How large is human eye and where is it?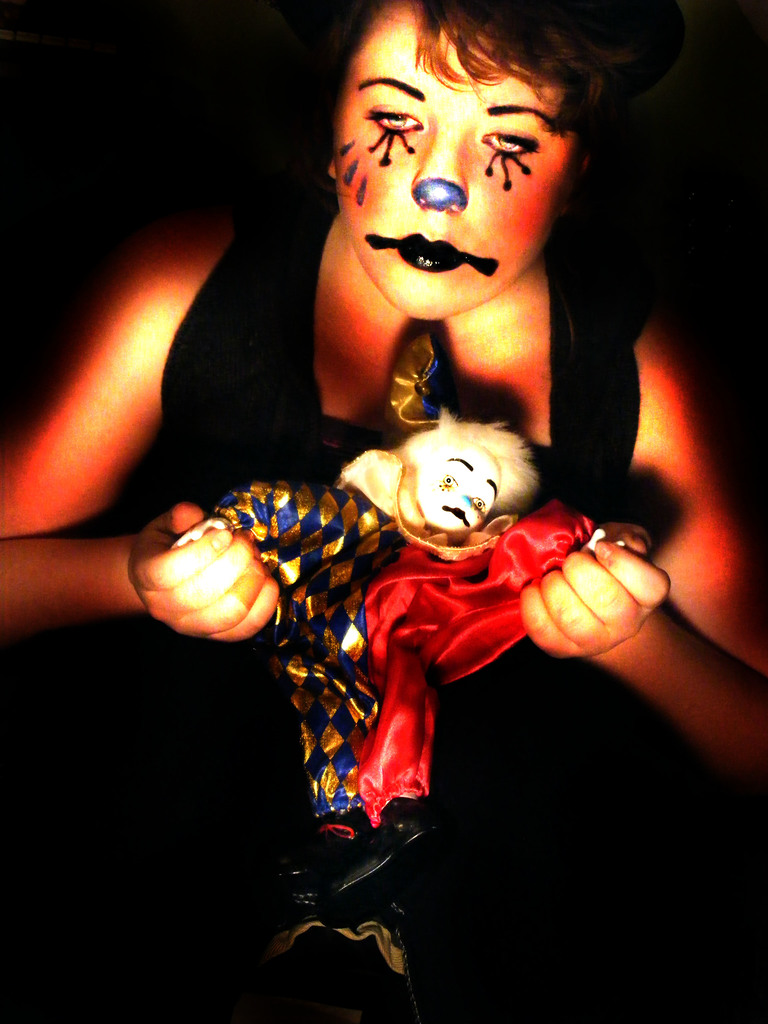
Bounding box: <bbox>472, 497, 491, 515</bbox>.
